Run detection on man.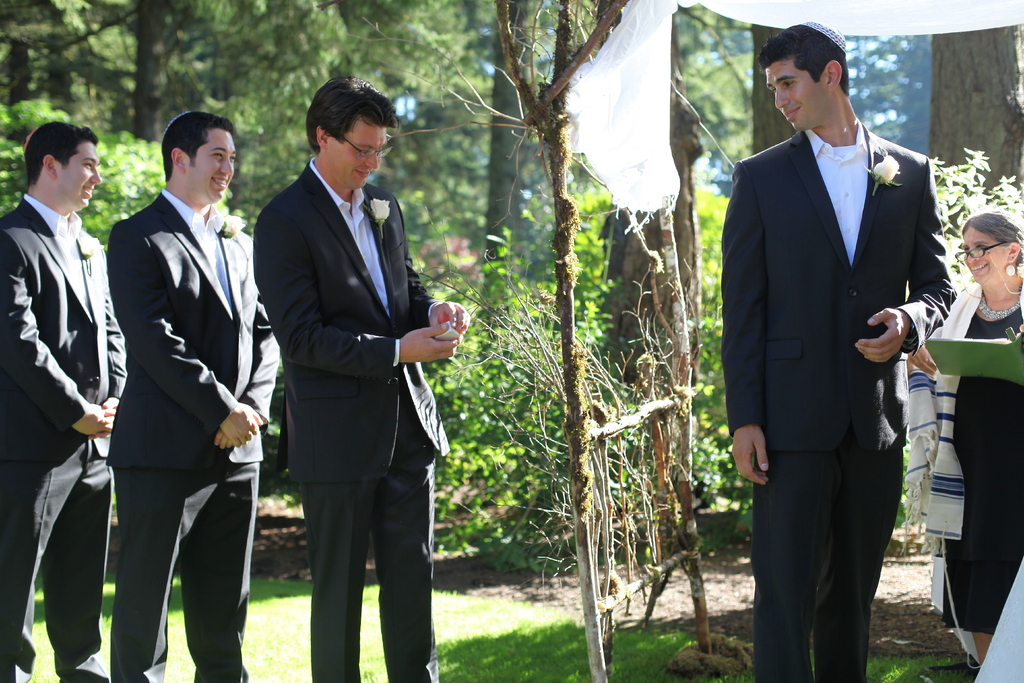
Result: <bbox>105, 107, 283, 682</bbox>.
